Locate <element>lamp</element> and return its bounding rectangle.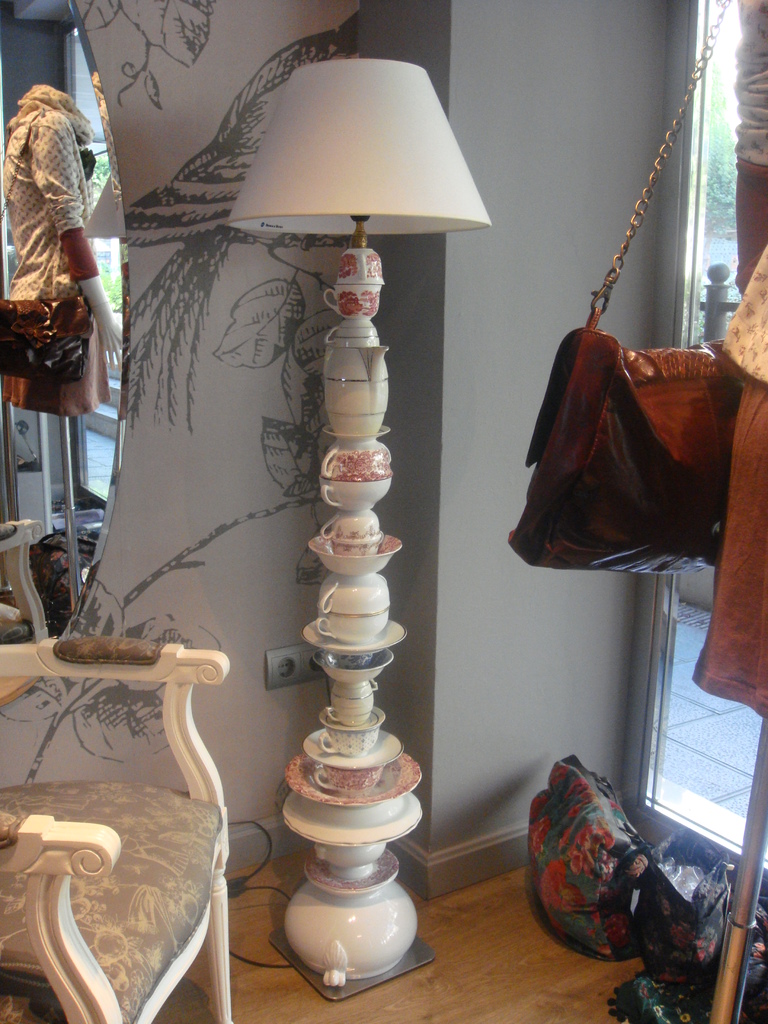
(128, 43, 474, 905).
